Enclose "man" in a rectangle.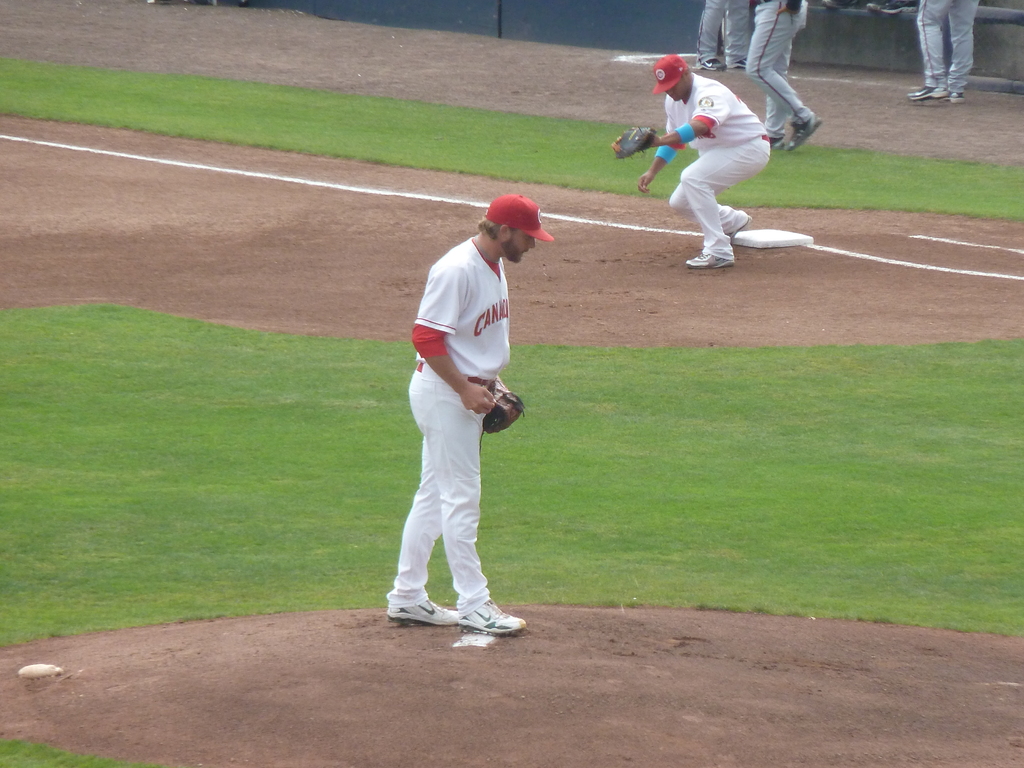
(x1=613, y1=56, x2=769, y2=271).
